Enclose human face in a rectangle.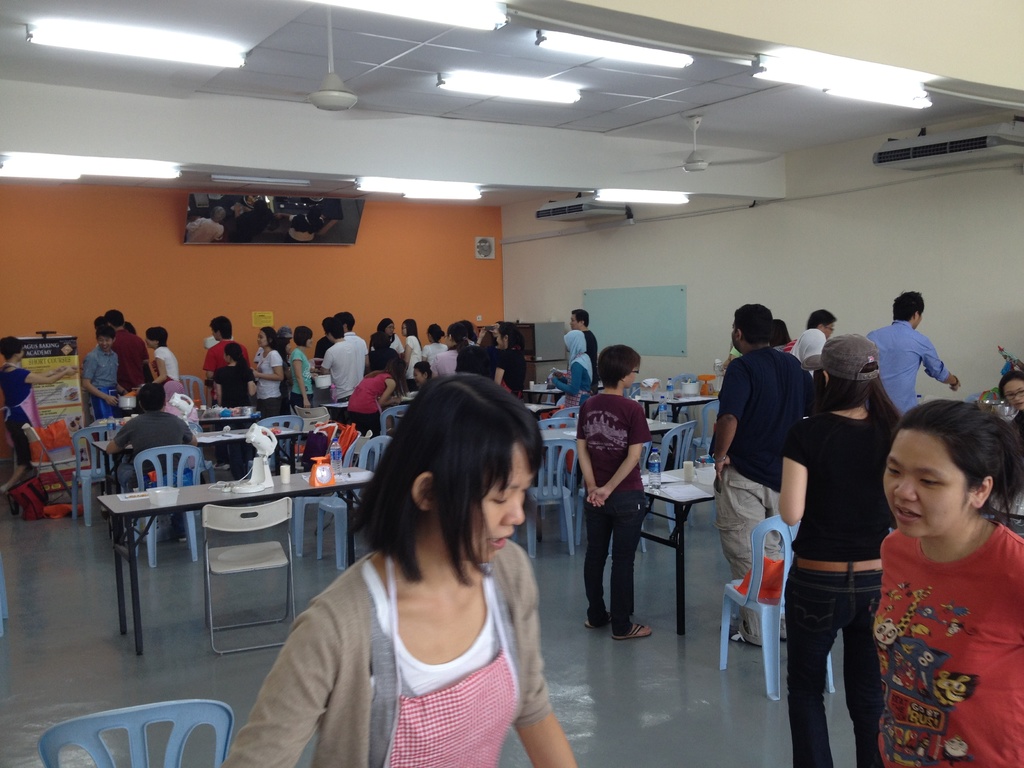
<region>883, 431, 973, 537</region>.
